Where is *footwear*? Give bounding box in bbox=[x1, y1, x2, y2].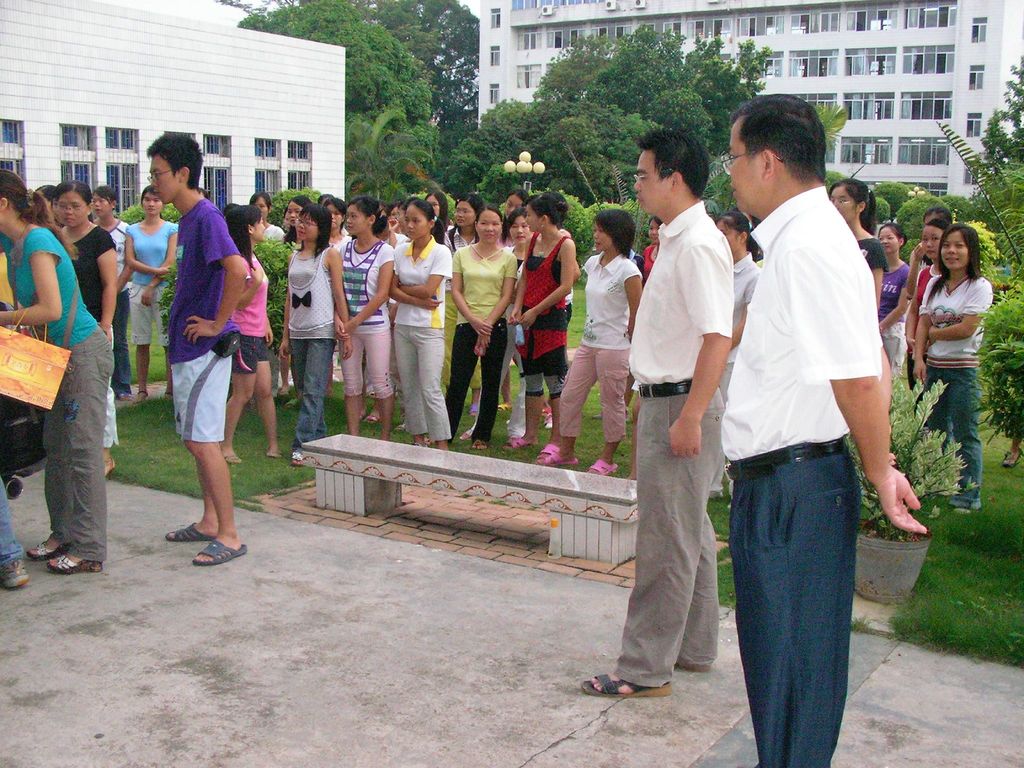
bbox=[134, 392, 147, 408].
